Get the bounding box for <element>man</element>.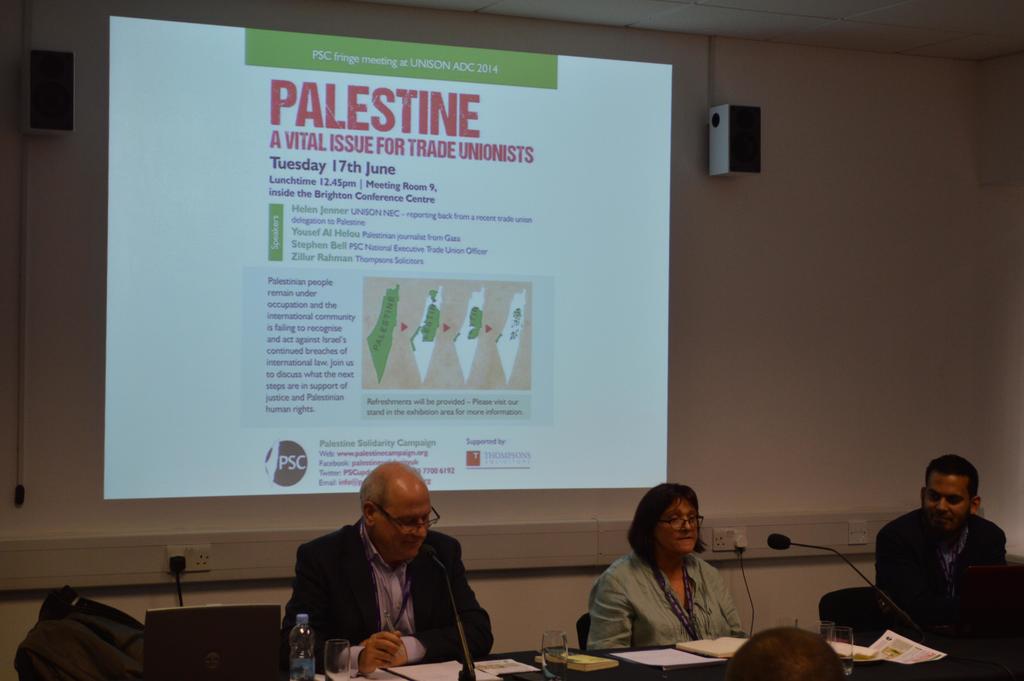
Rect(865, 448, 1023, 646).
